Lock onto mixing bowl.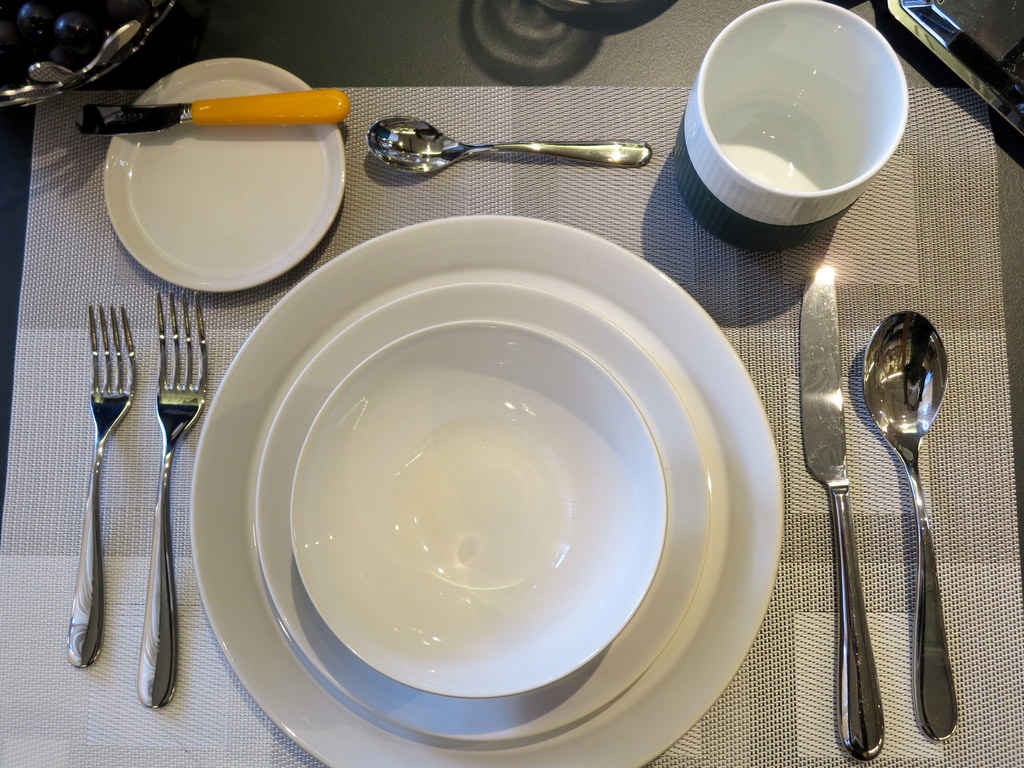
Locked: detection(687, 3, 909, 251).
